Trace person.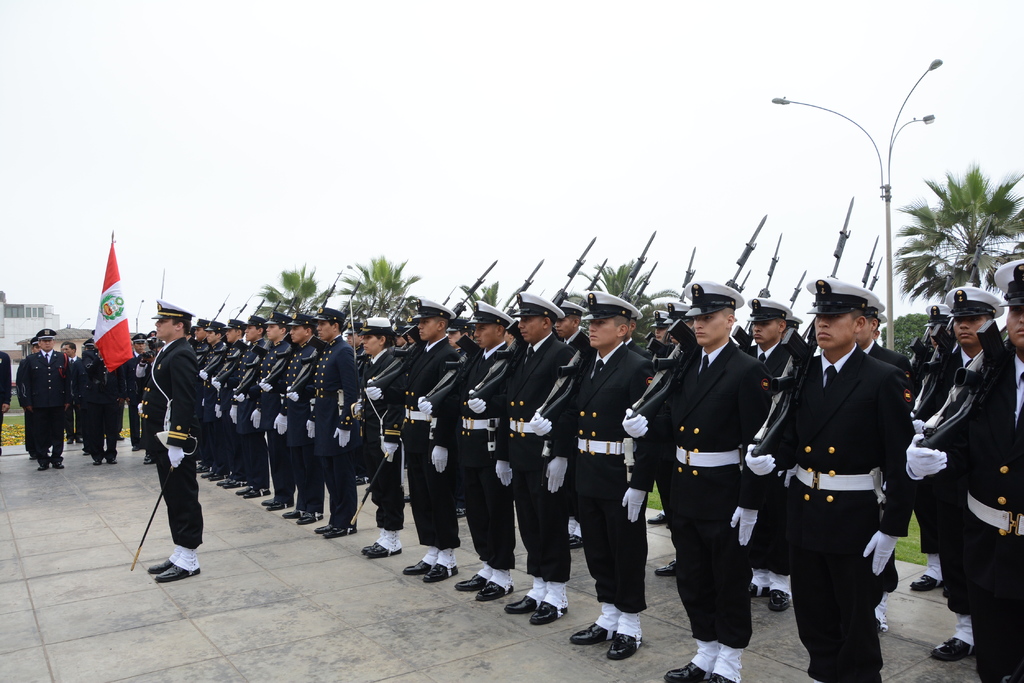
Traced to BBox(211, 312, 266, 490).
